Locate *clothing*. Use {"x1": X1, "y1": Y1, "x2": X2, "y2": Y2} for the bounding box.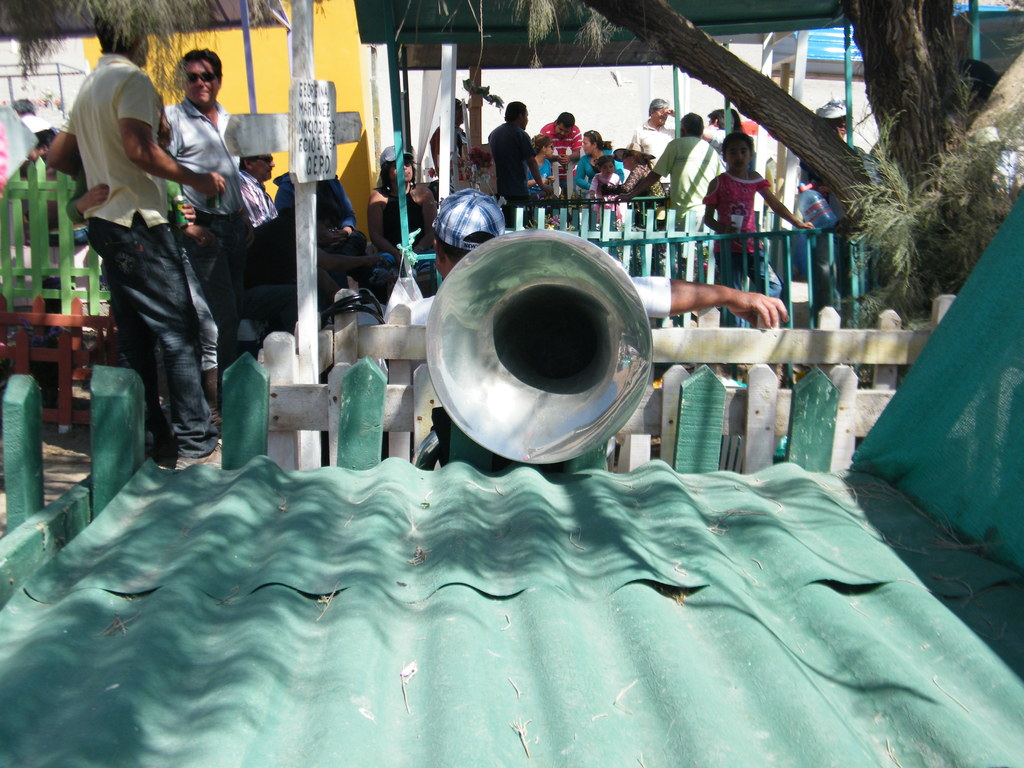
{"x1": 57, "y1": 53, "x2": 216, "y2": 458}.
